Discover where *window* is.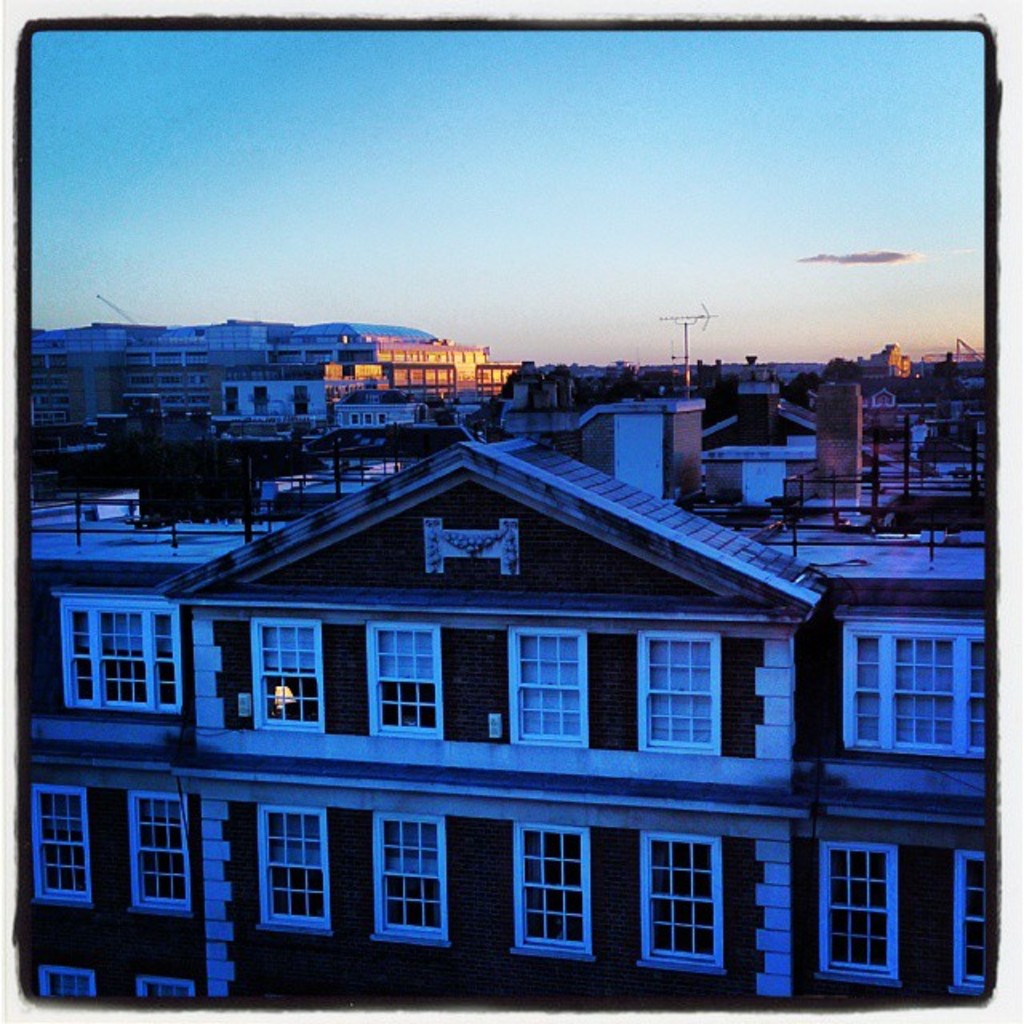
Discovered at 638/632/733/763.
